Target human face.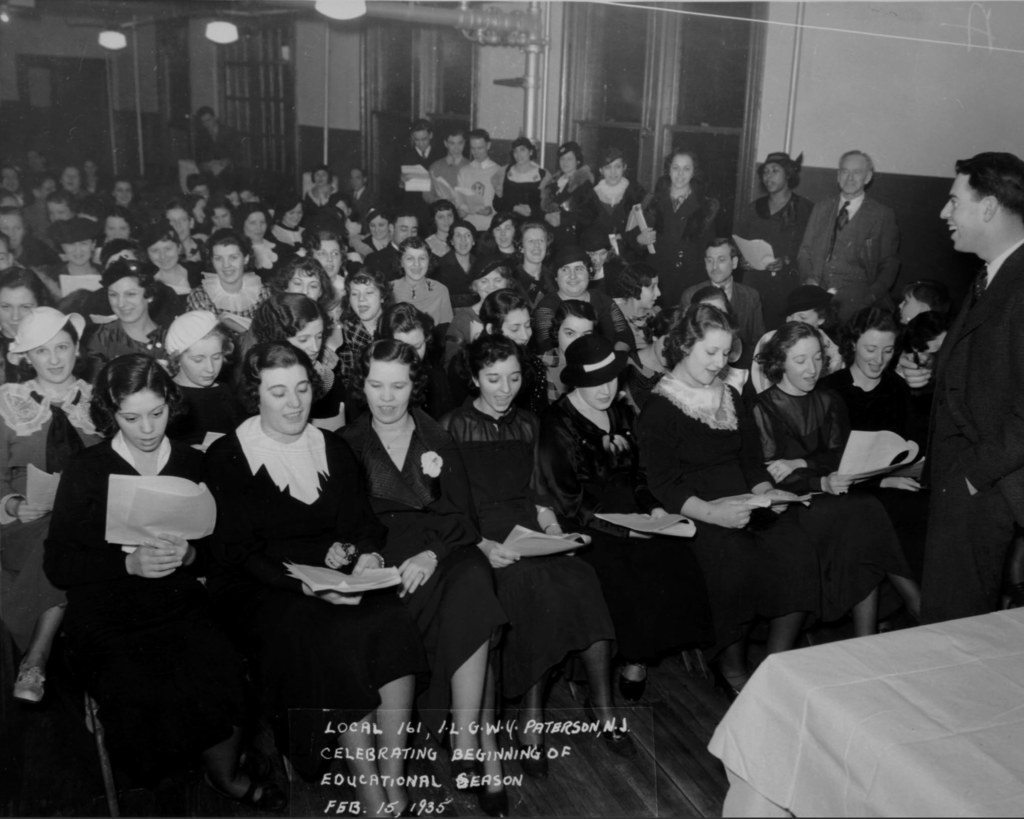
Target region: box(287, 320, 325, 366).
